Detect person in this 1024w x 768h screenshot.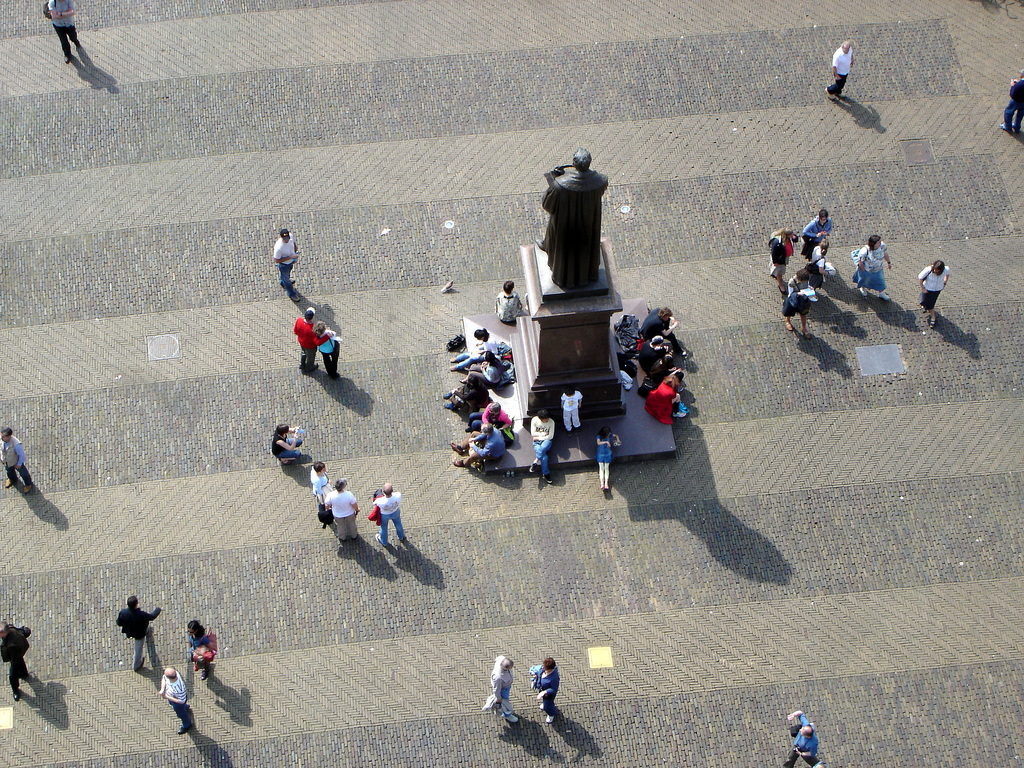
Detection: (488,648,520,722).
